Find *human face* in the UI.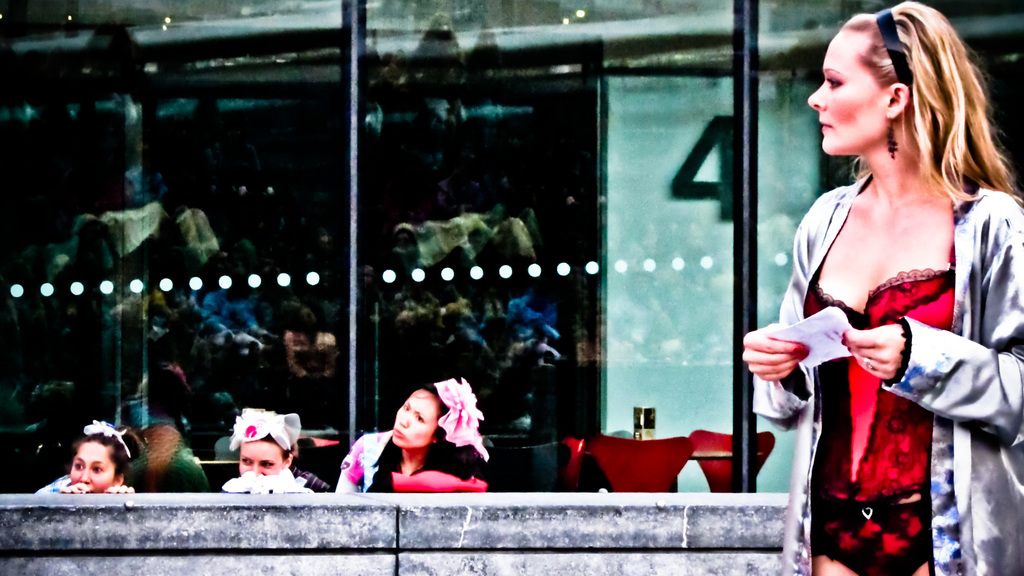
UI element at box(236, 438, 279, 475).
